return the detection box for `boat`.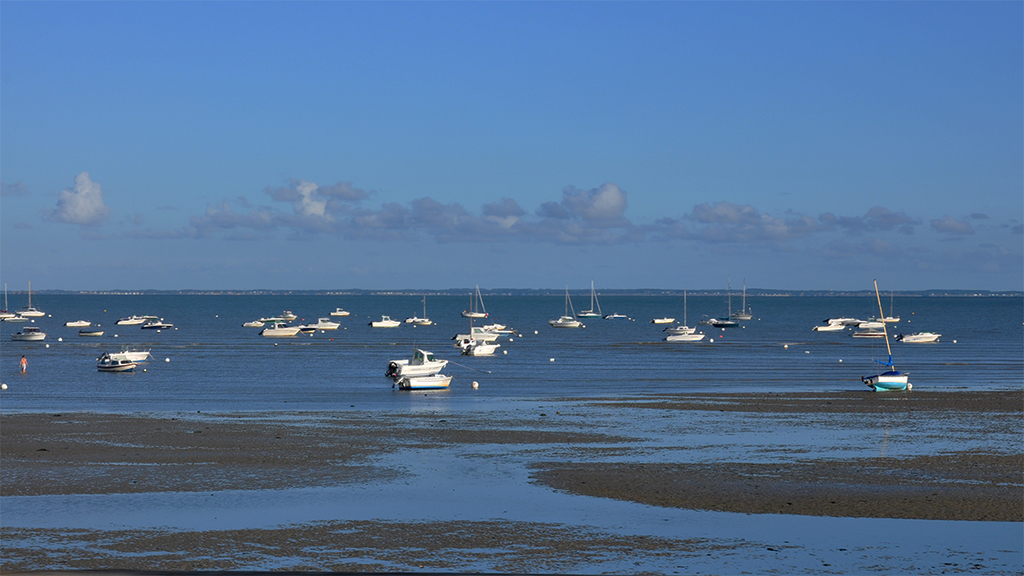
locate(726, 275, 751, 323).
